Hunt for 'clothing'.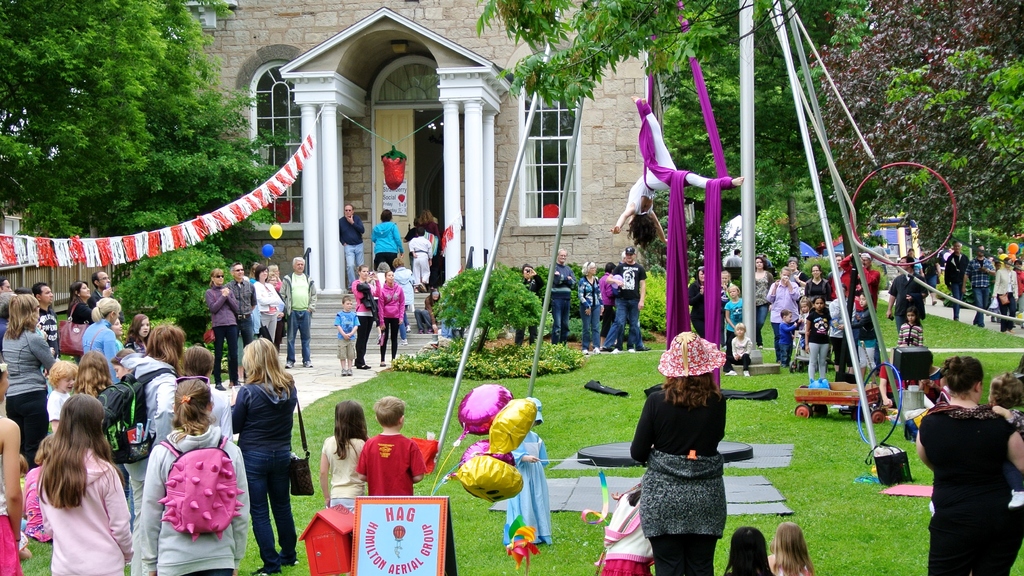
Hunted down at {"x1": 35, "y1": 444, "x2": 148, "y2": 575}.
